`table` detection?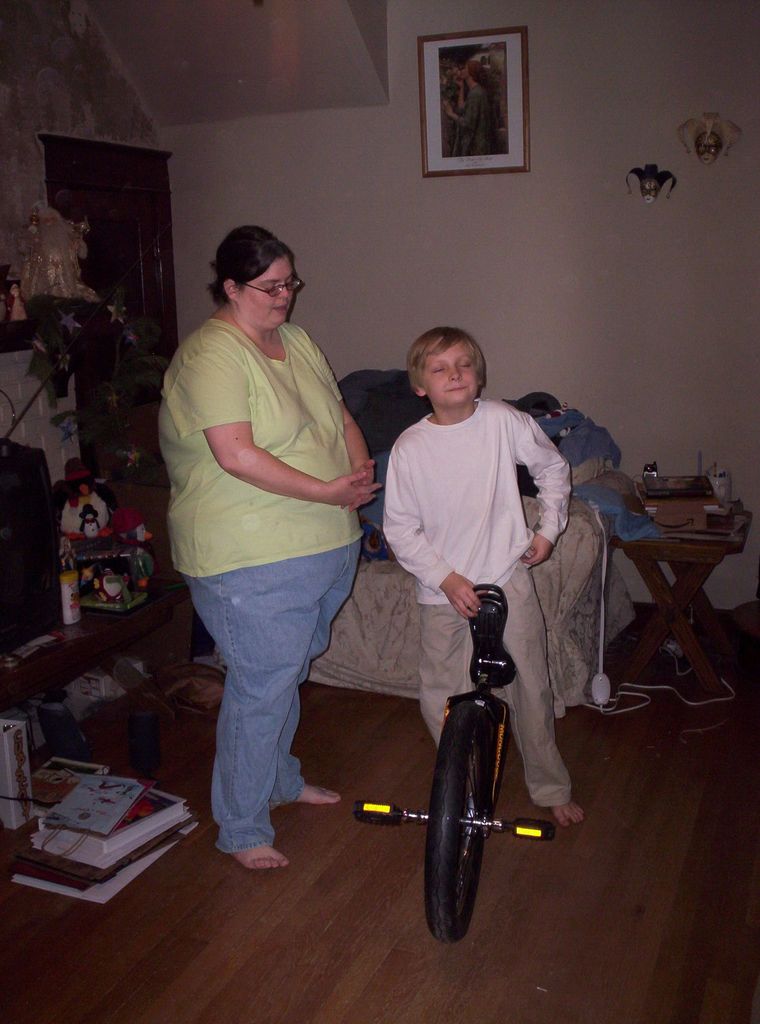
[602, 476, 746, 731]
